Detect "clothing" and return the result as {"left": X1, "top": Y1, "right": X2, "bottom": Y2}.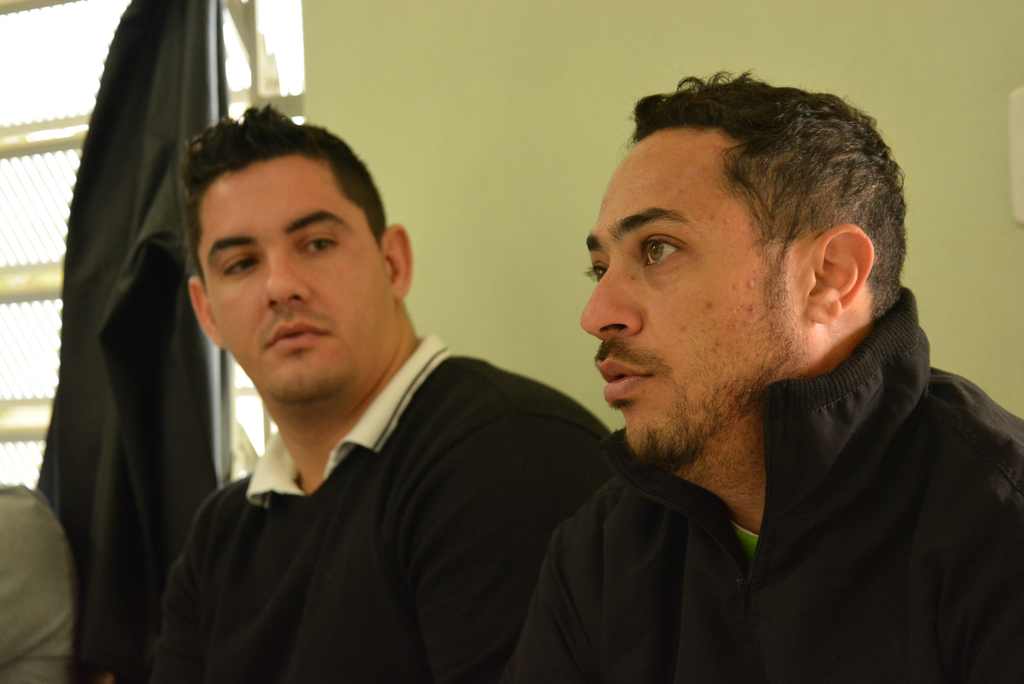
{"left": 487, "top": 310, "right": 1014, "bottom": 676}.
